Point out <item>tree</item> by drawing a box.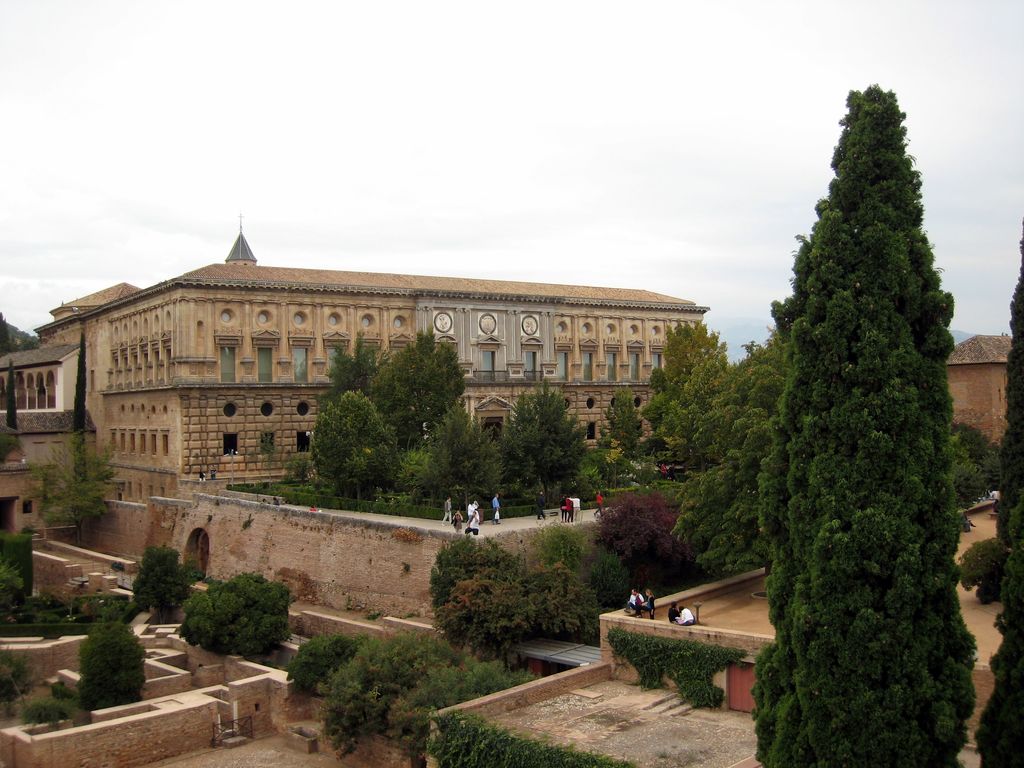
detection(80, 621, 145, 714).
